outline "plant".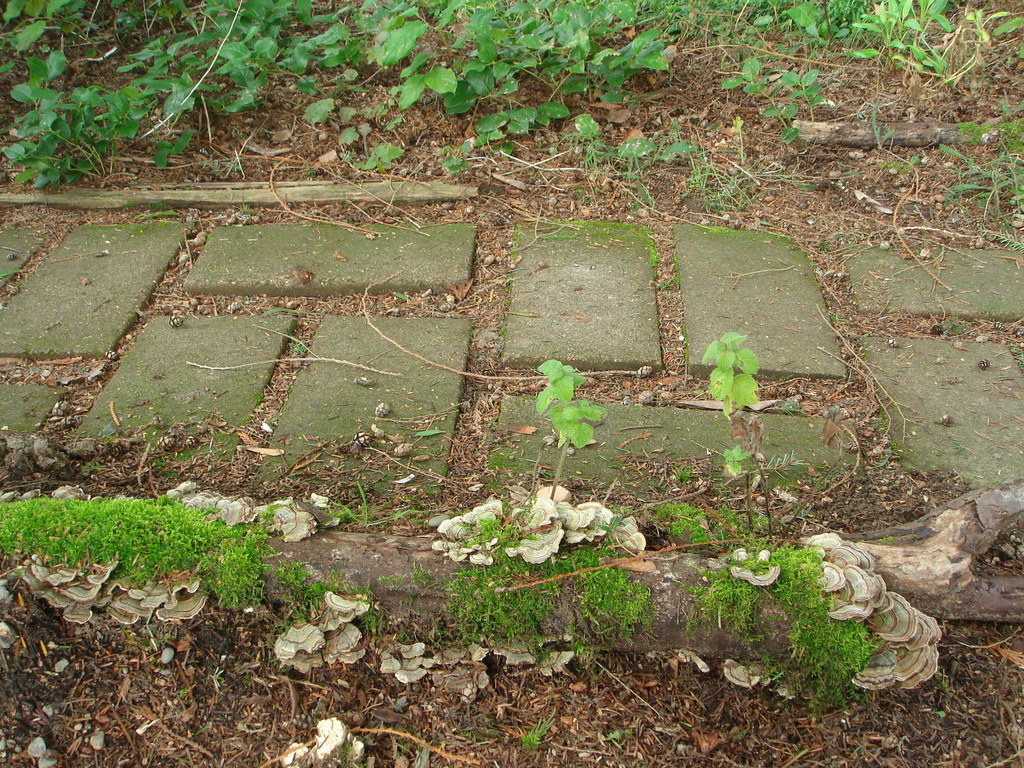
Outline: {"left": 680, "top": 558, "right": 779, "bottom": 666}.
